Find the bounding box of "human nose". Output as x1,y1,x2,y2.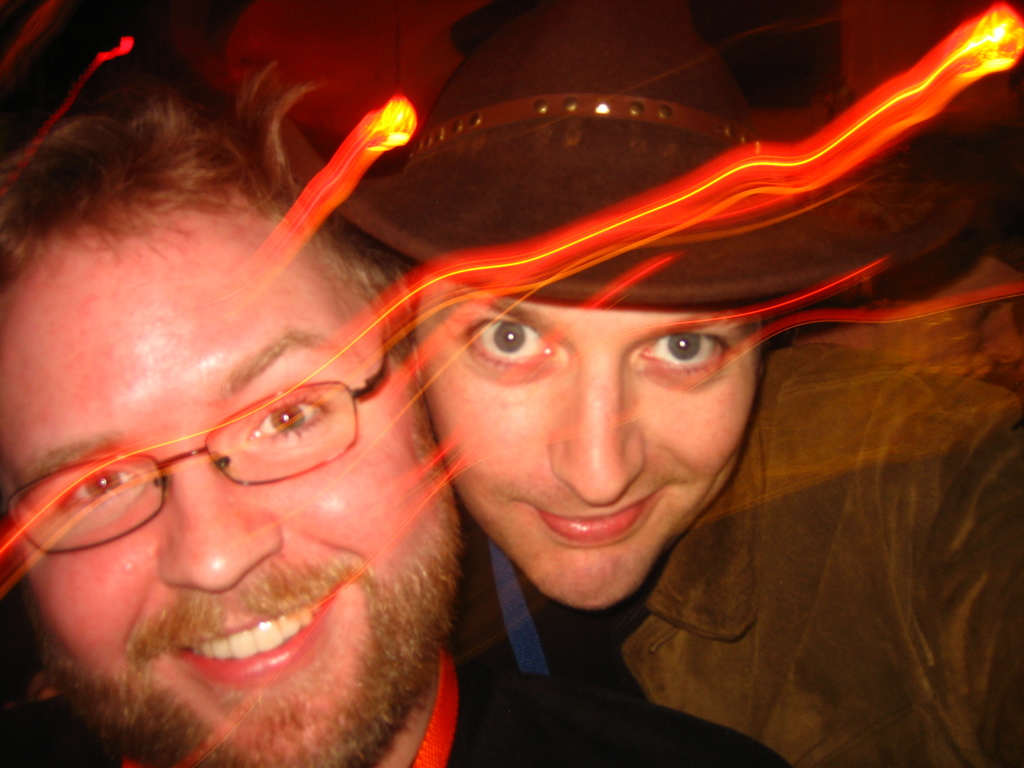
545,361,644,500.
